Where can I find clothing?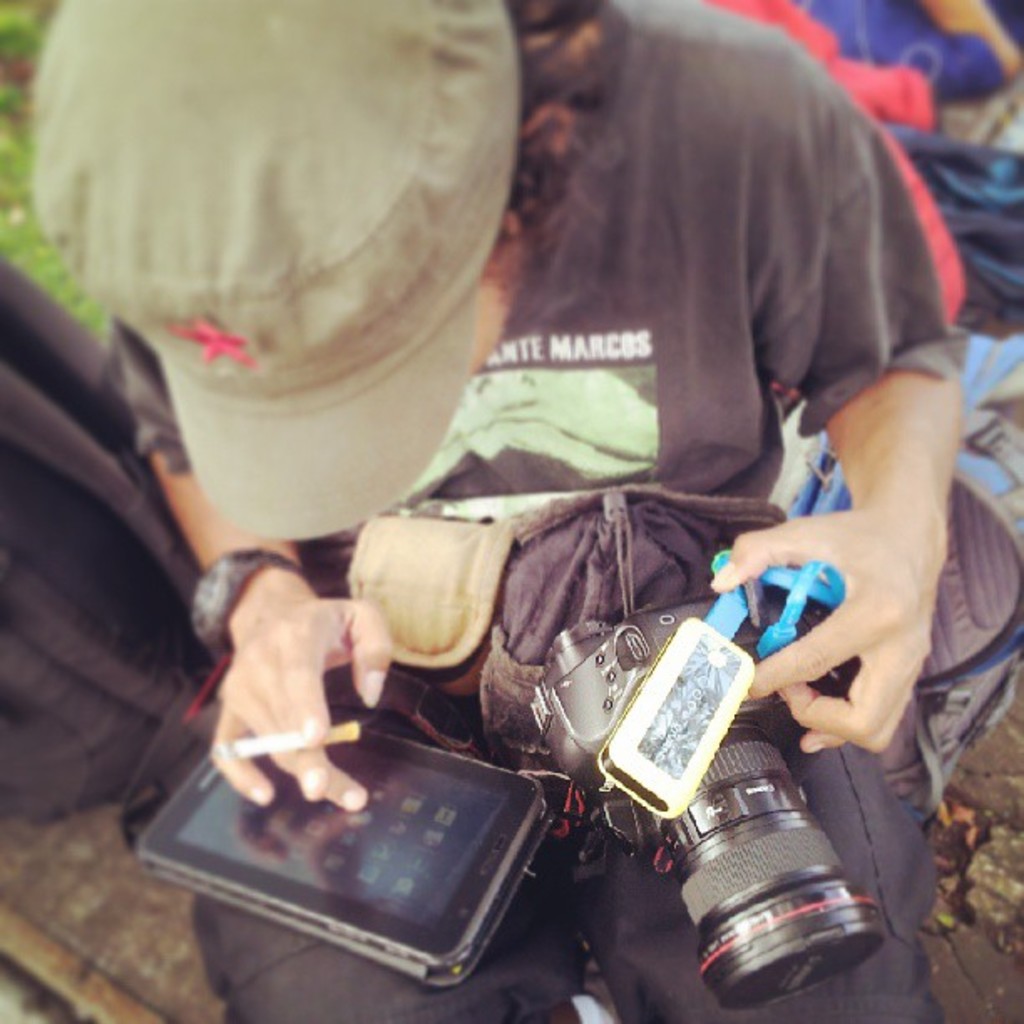
You can find it at 120,37,950,969.
